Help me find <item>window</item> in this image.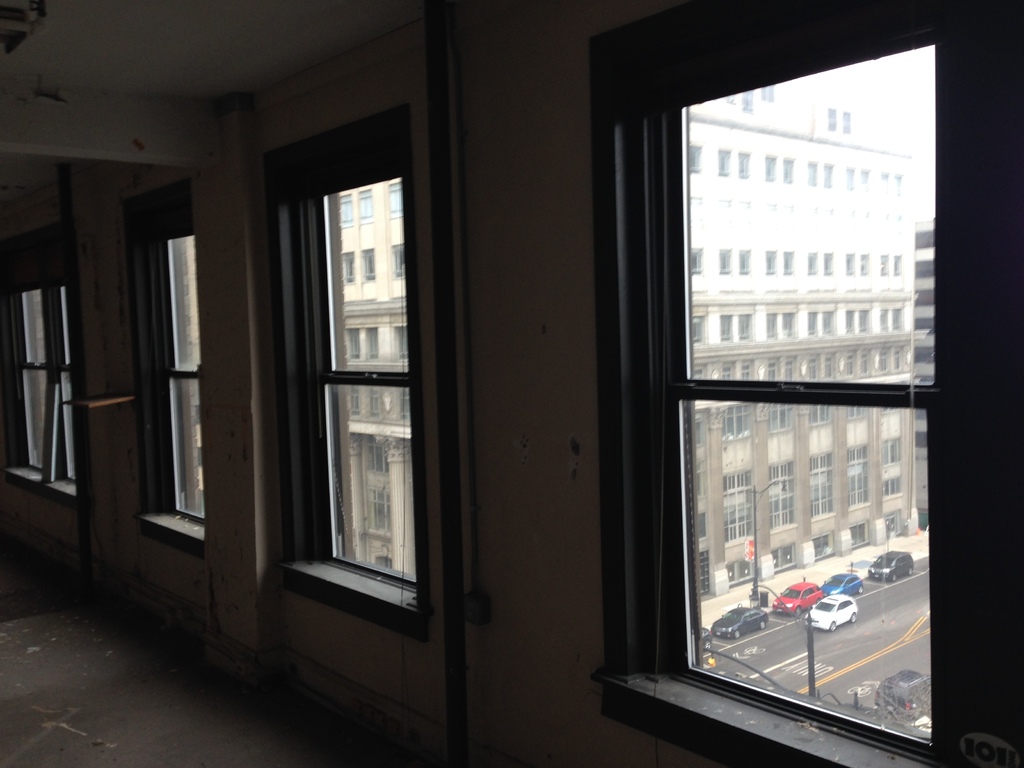
Found it: (891, 308, 904, 328).
